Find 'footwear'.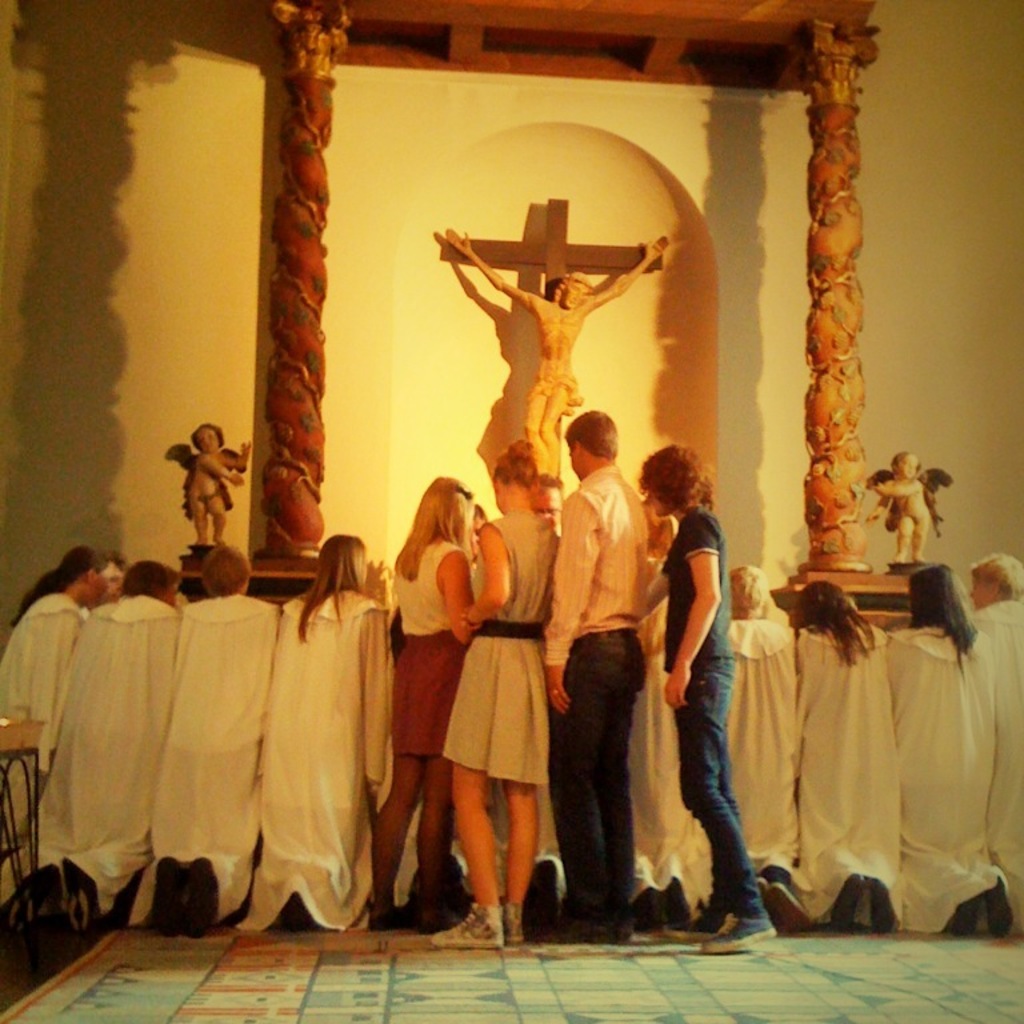
Rect(277, 891, 316, 927).
